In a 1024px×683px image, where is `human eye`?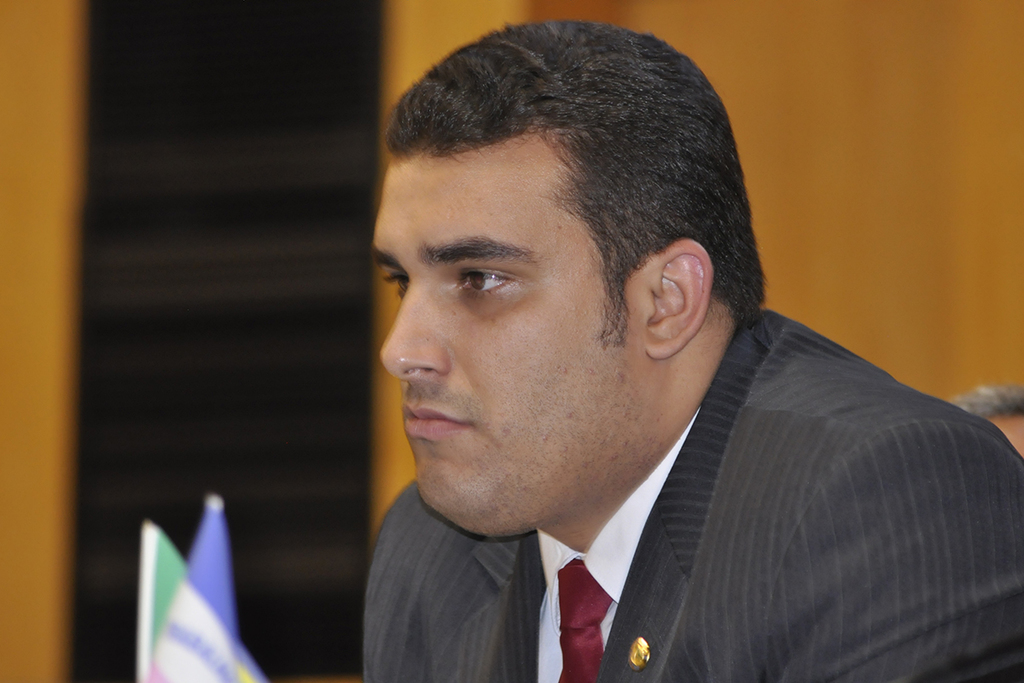
[447,262,522,310].
